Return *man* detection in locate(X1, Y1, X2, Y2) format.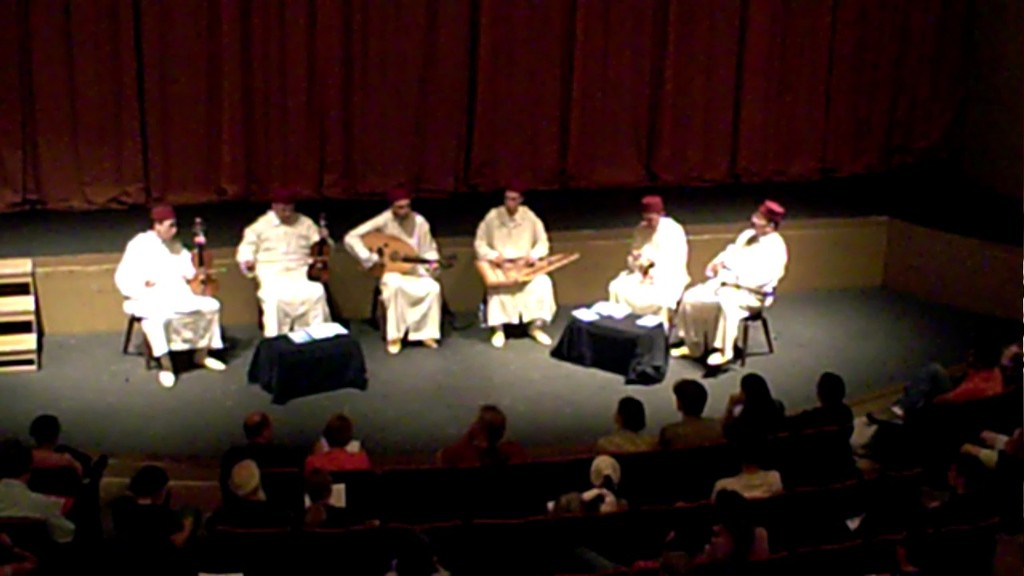
locate(122, 209, 227, 377).
